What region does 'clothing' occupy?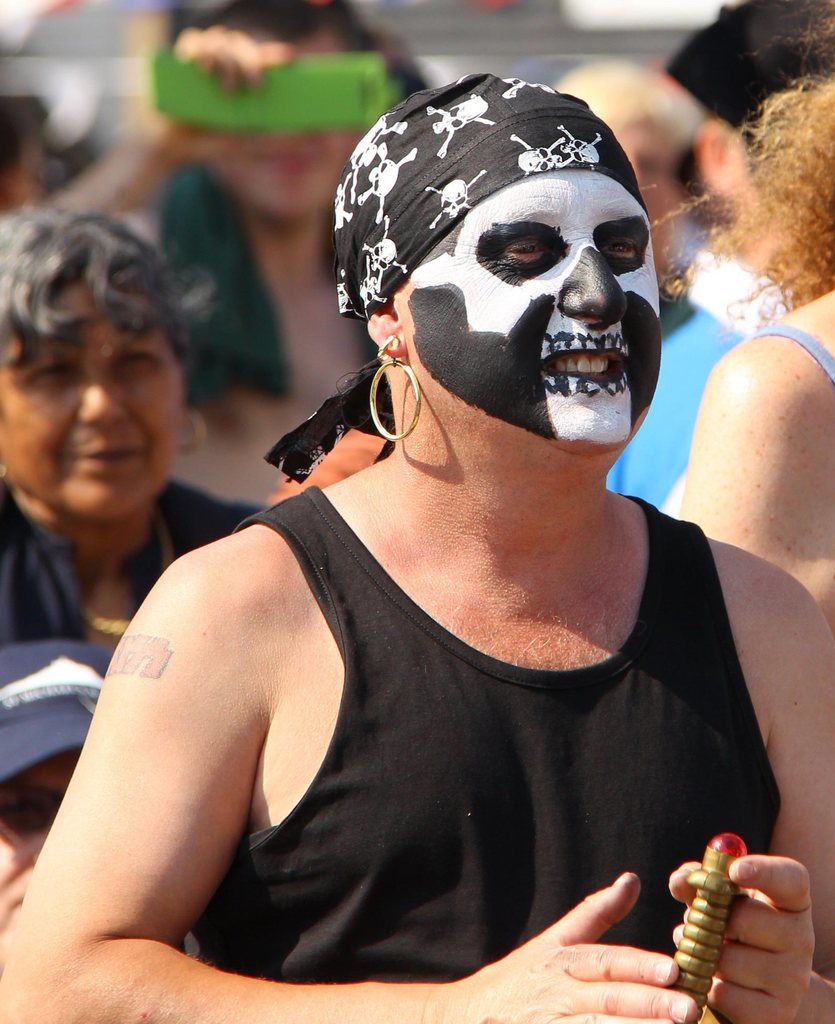
603:246:791:503.
